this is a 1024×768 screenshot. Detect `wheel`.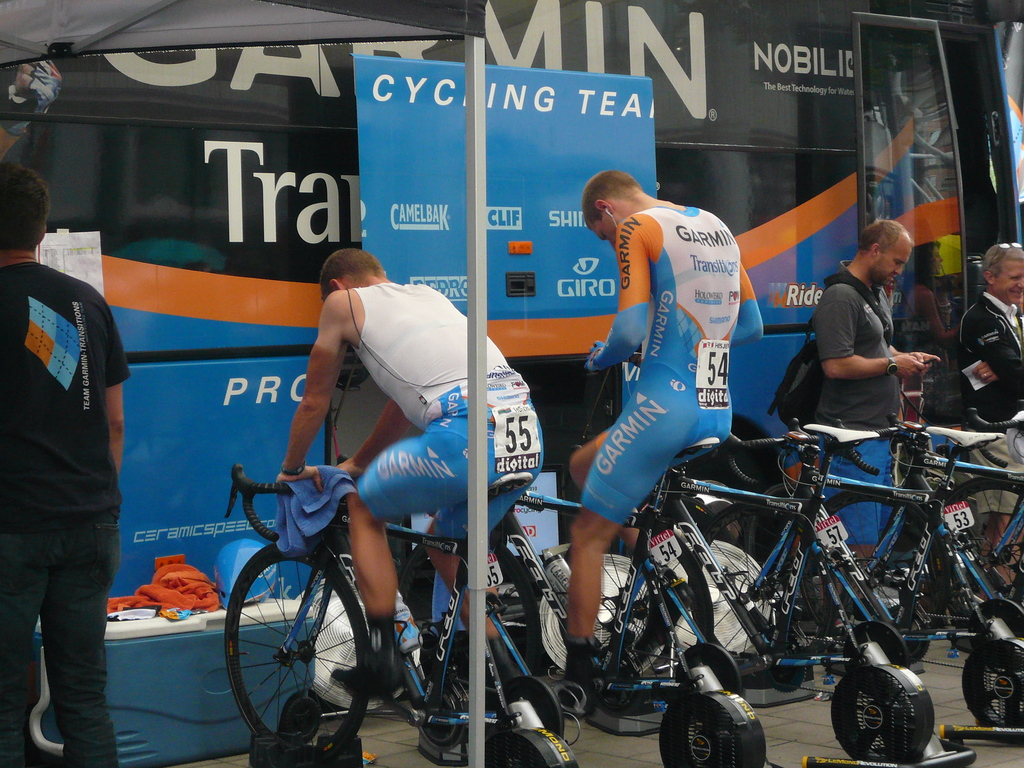
bbox=[220, 554, 359, 740].
